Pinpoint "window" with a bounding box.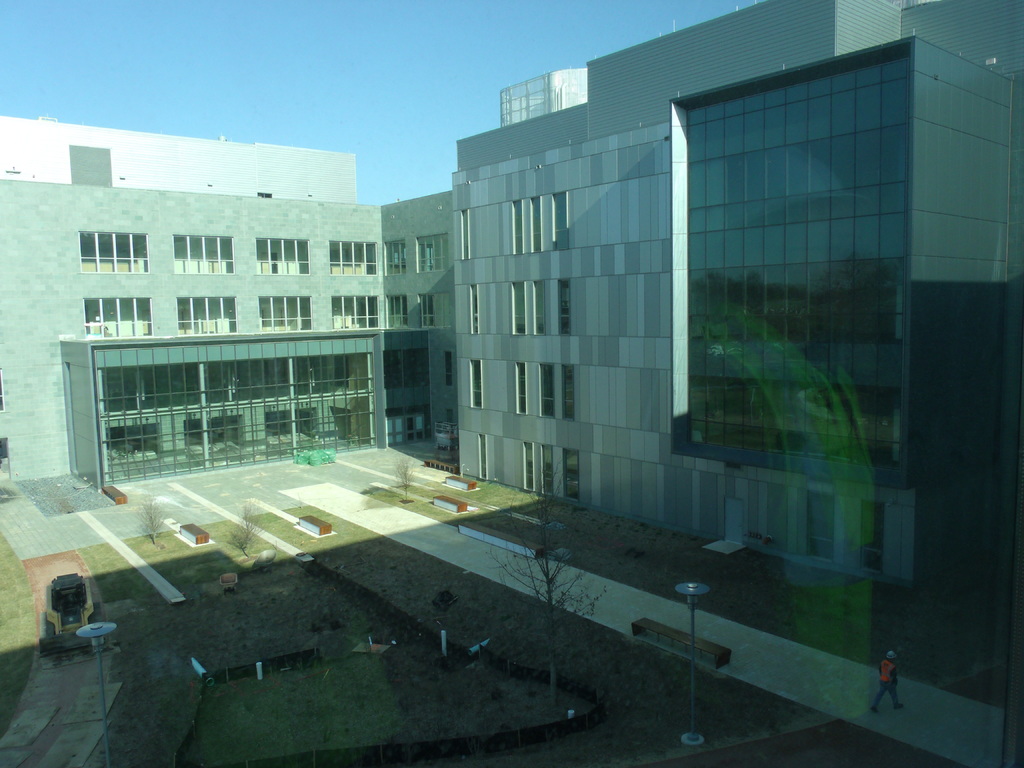
[388,296,411,324].
